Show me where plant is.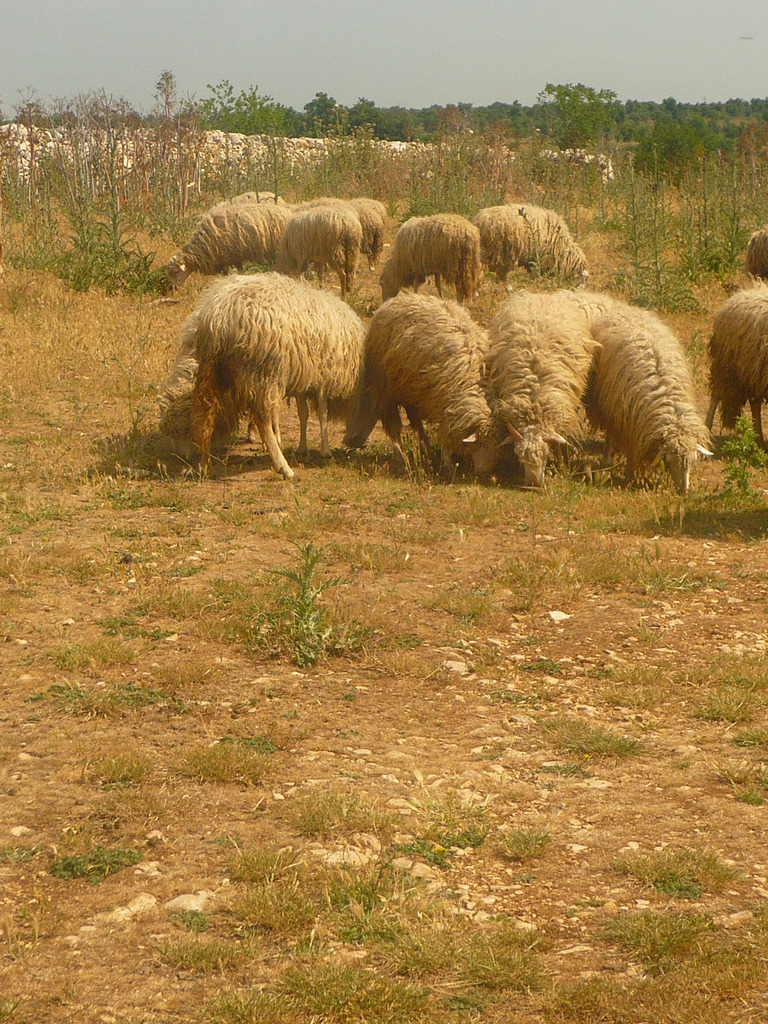
plant is at {"left": 0, "top": 905, "right": 40, "bottom": 959}.
